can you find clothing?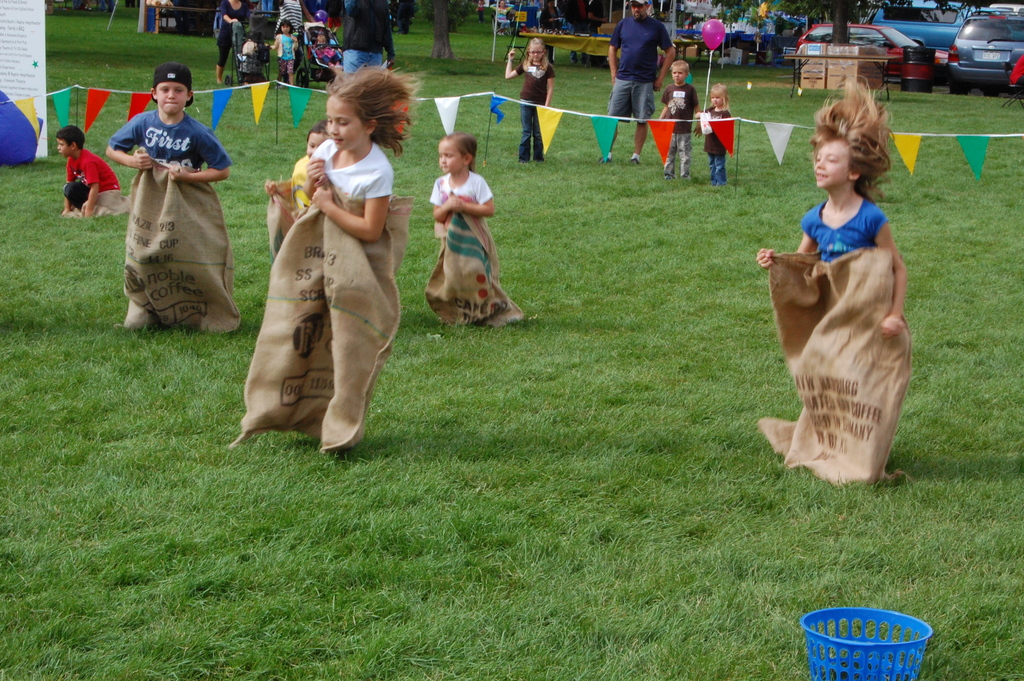
Yes, bounding box: l=801, t=198, r=884, b=263.
